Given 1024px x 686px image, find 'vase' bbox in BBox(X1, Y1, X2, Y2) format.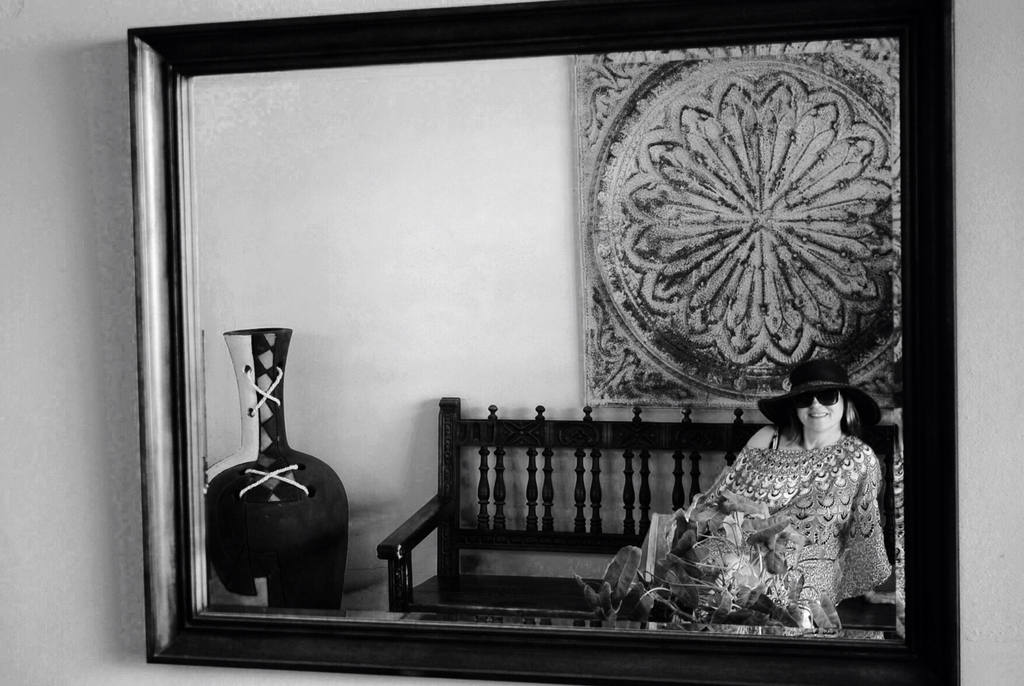
BBox(193, 323, 345, 625).
